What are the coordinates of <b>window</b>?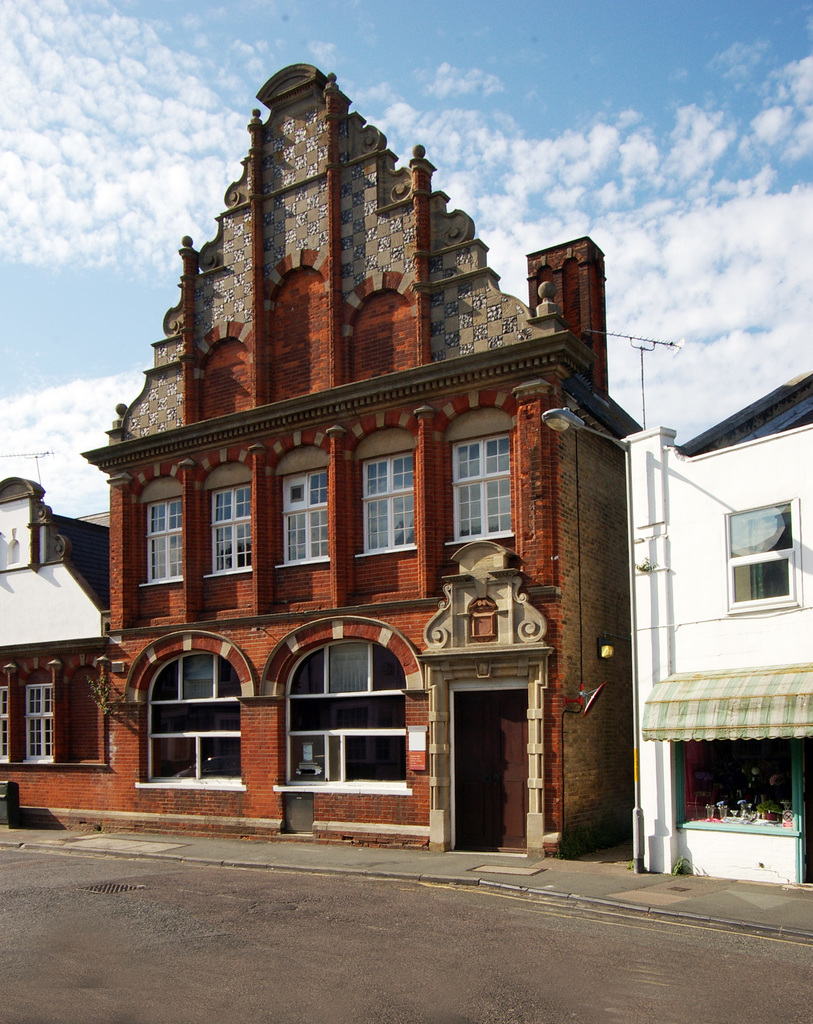
[left=670, top=744, right=798, bottom=829].
